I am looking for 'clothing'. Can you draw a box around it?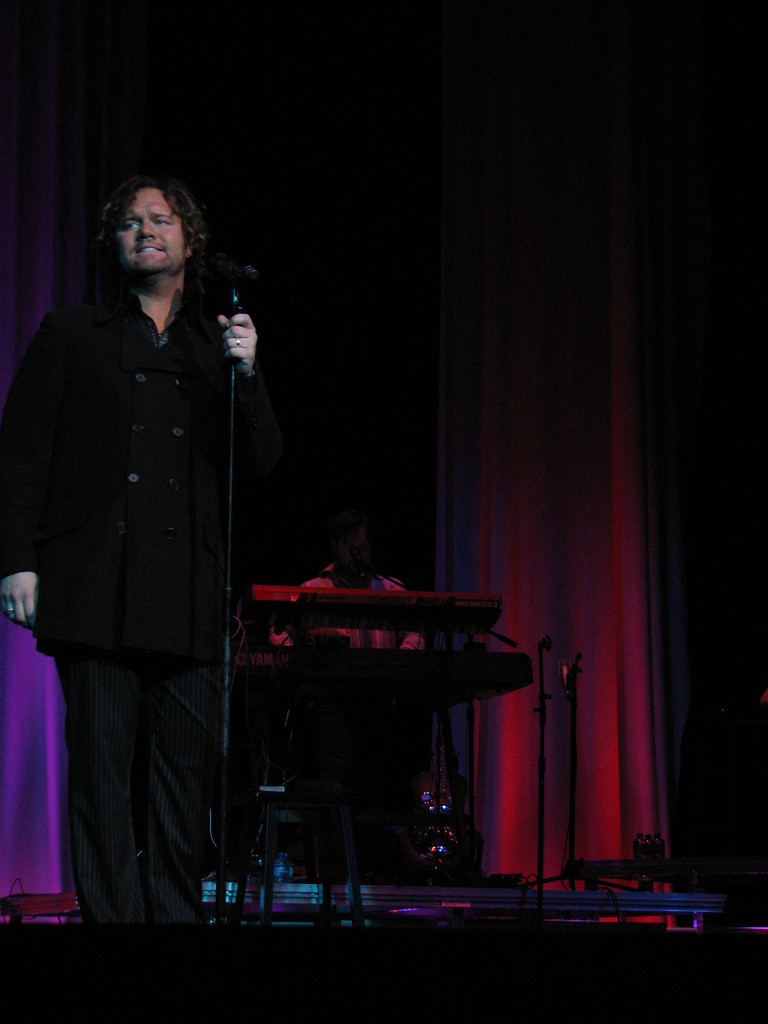
Sure, the bounding box is 271, 563, 429, 648.
